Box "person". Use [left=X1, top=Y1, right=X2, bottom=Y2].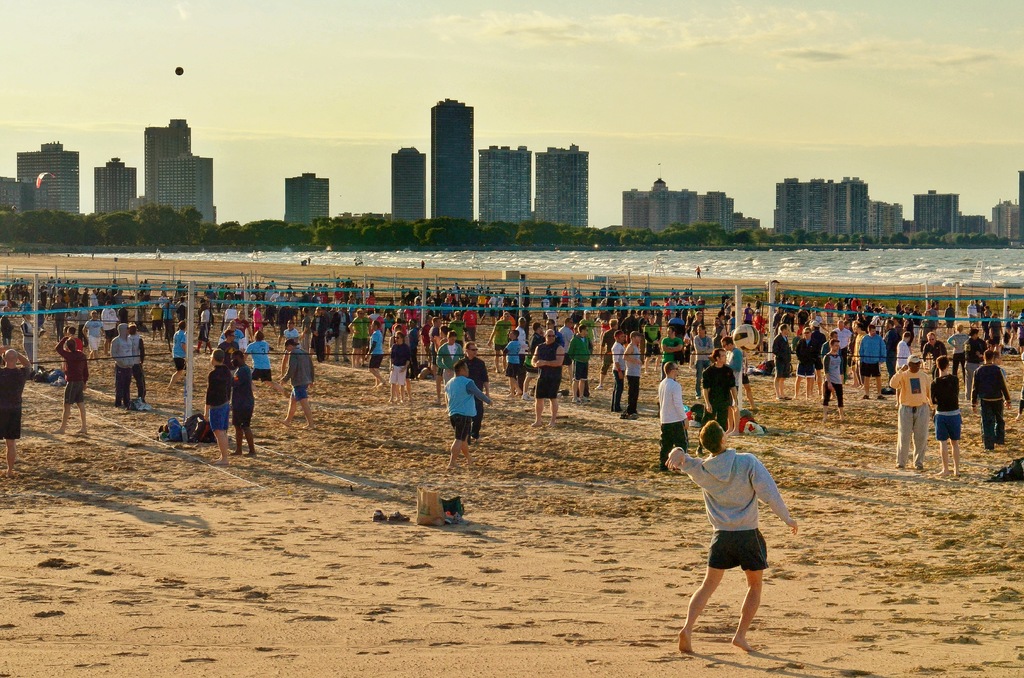
[left=50, top=296, right=65, bottom=339].
